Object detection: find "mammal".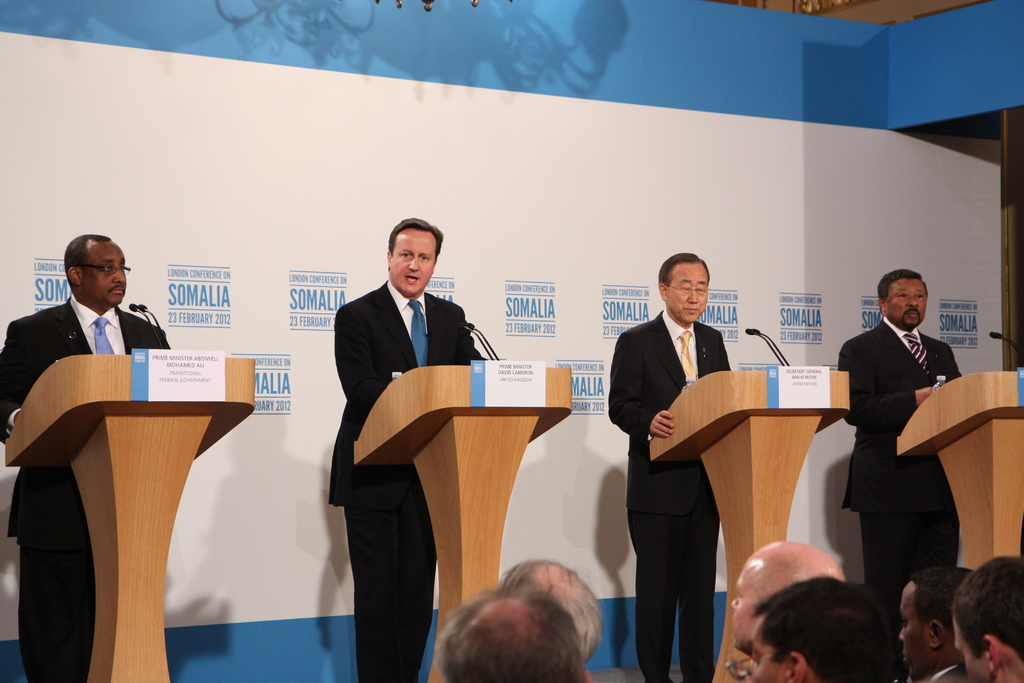
328/219/492/682.
